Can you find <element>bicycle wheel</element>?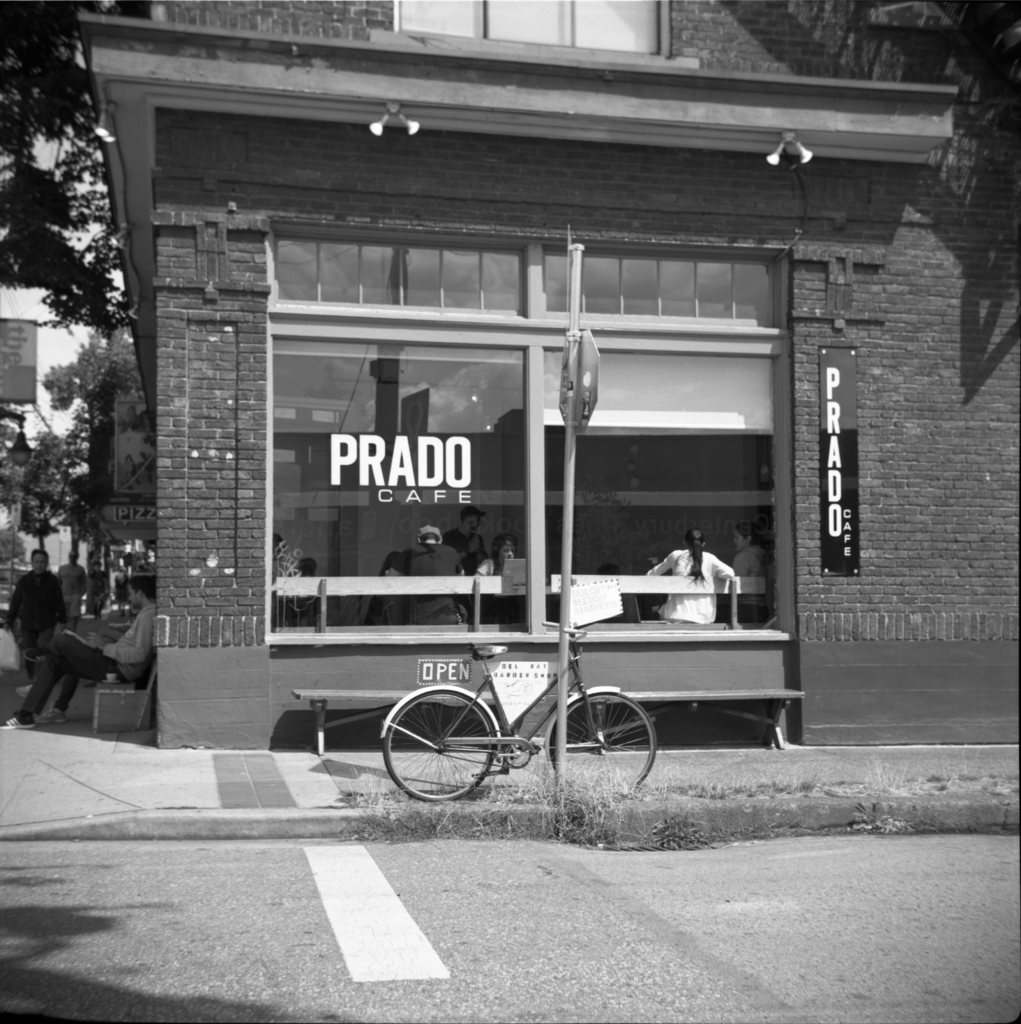
Yes, bounding box: bbox(539, 685, 658, 794).
